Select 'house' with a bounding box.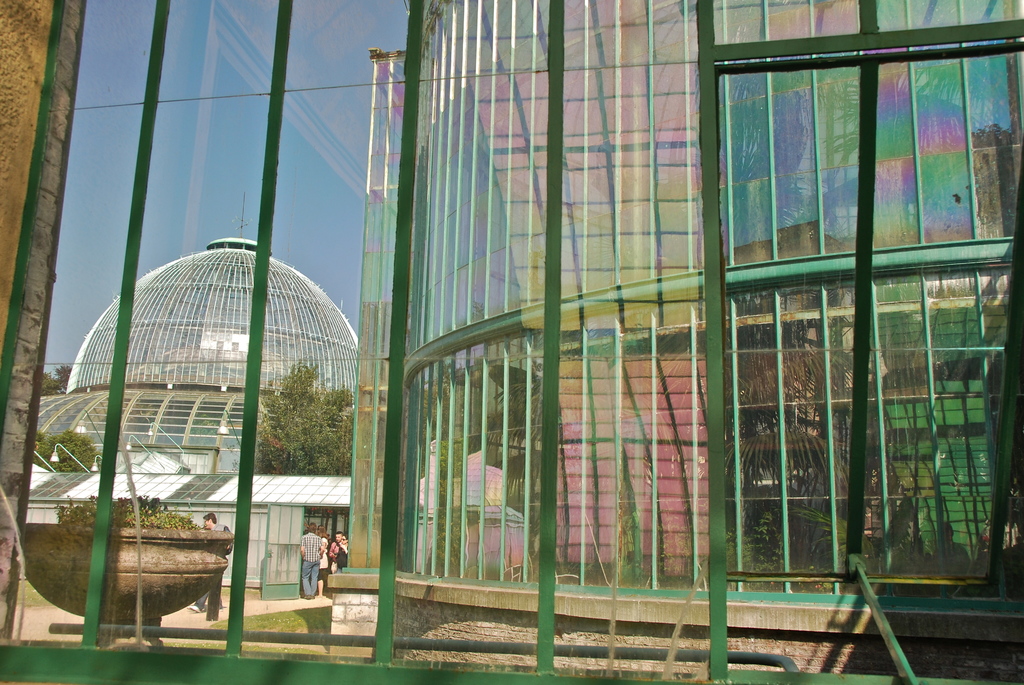
[x1=280, y1=0, x2=993, y2=663].
